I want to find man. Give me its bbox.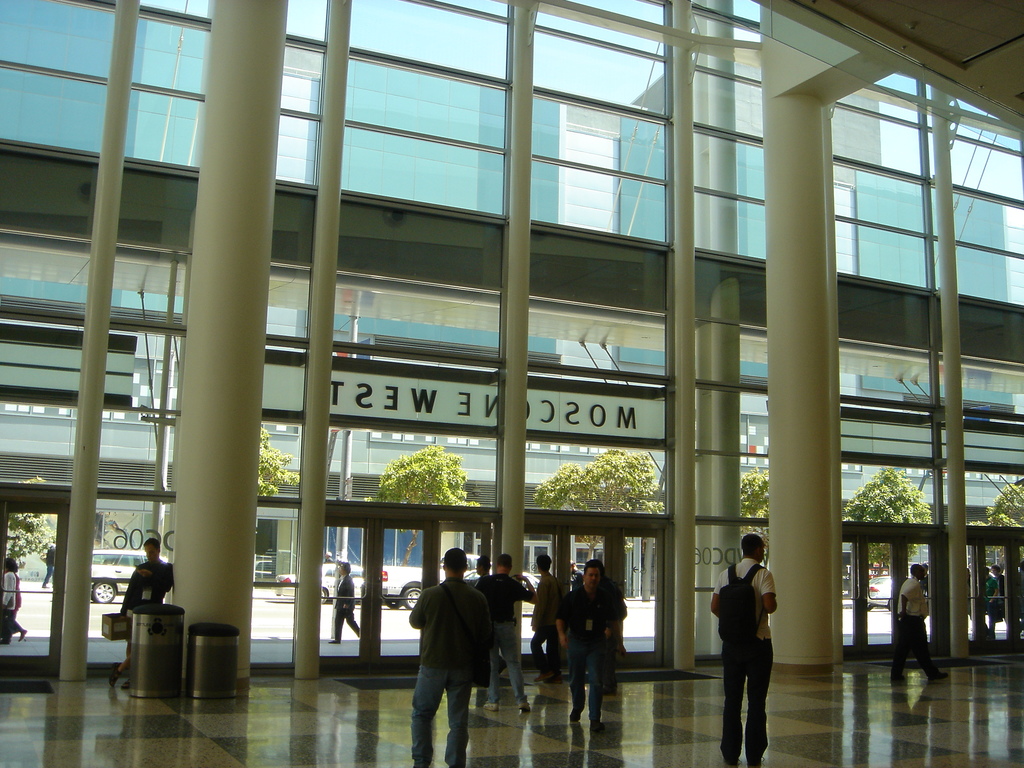
<bbox>553, 563, 616, 730</bbox>.
